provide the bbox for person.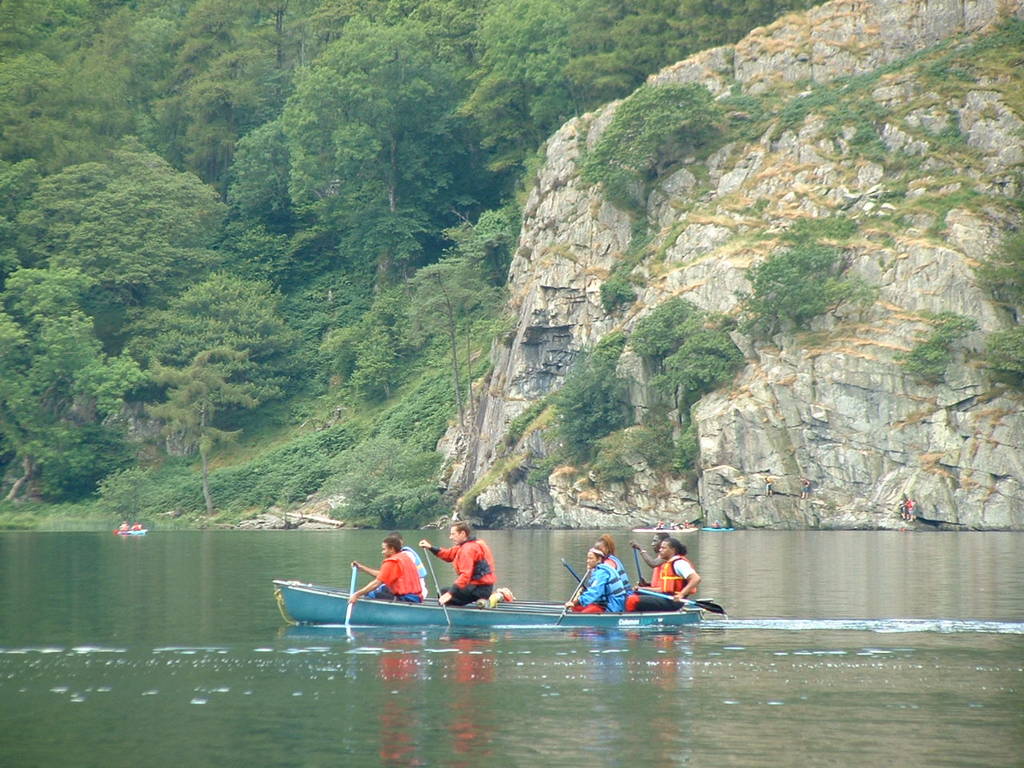
rect(416, 528, 526, 604).
